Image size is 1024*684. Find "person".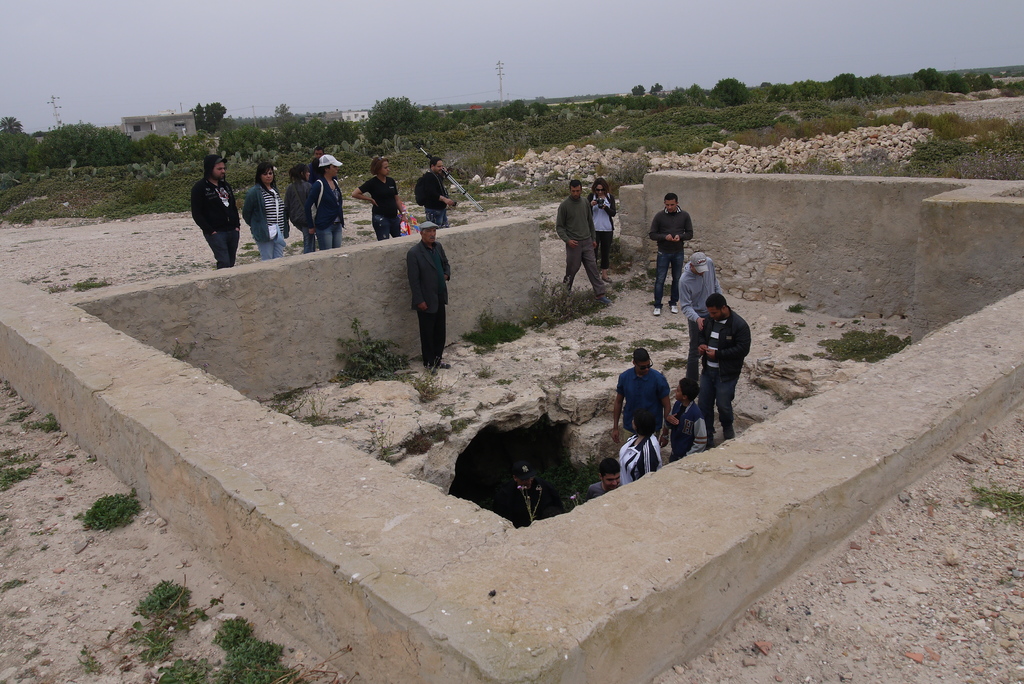
bbox=[705, 300, 748, 448].
